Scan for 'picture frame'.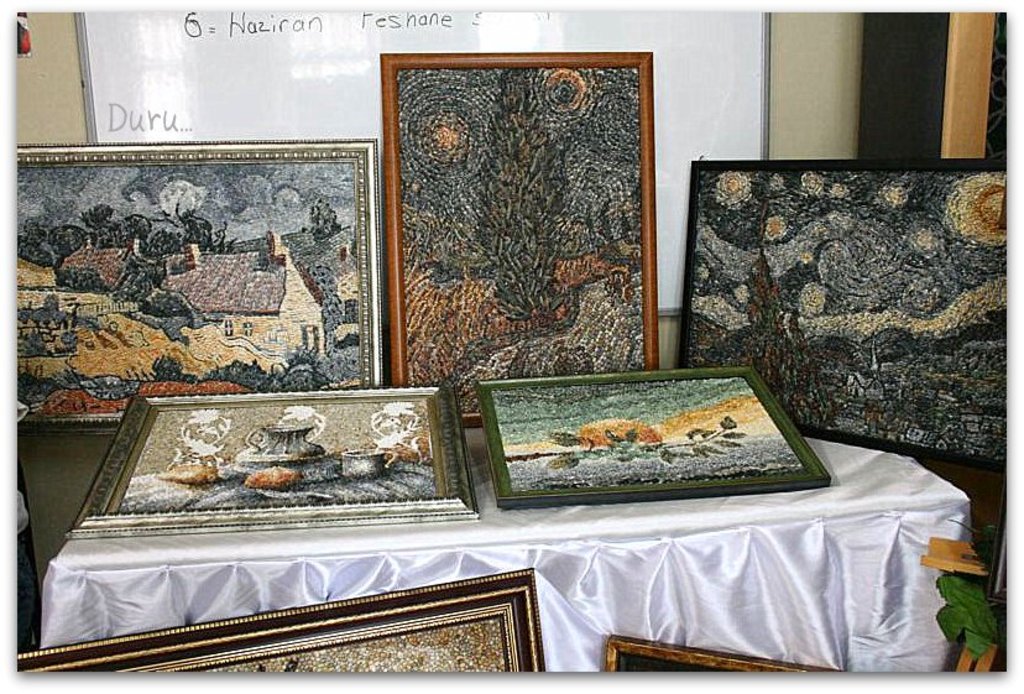
Scan result: {"x1": 61, "y1": 383, "x2": 484, "y2": 536}.
